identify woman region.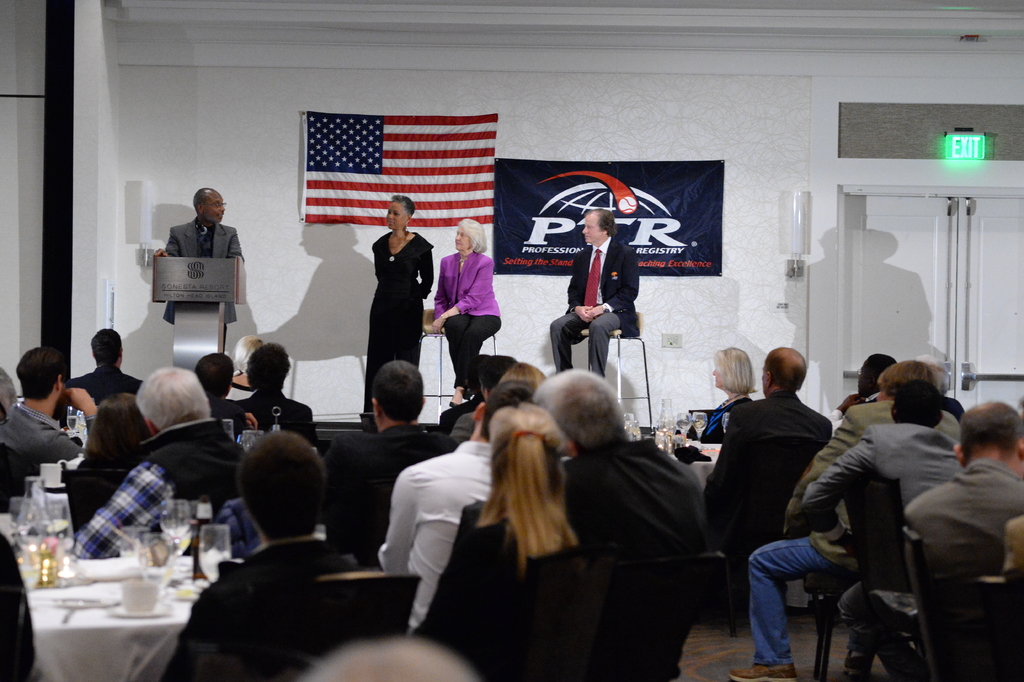
Region: (700,344,756,443).
